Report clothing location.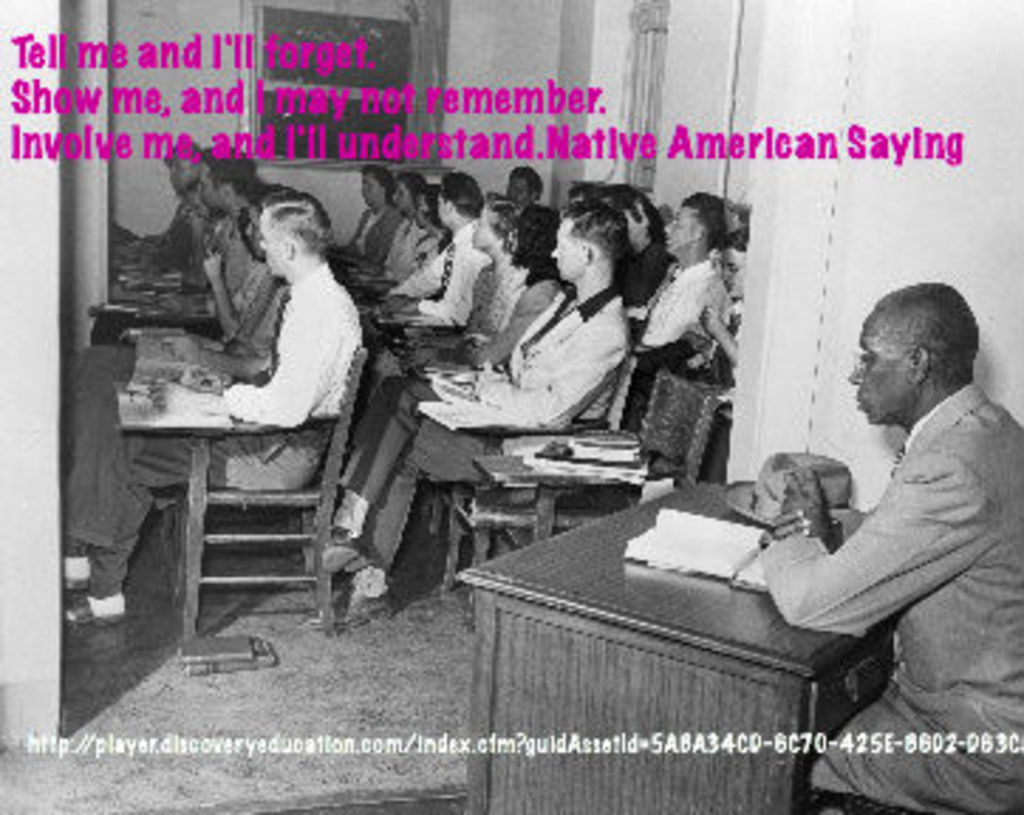
Report: detection(371, 215, 492, 334).
